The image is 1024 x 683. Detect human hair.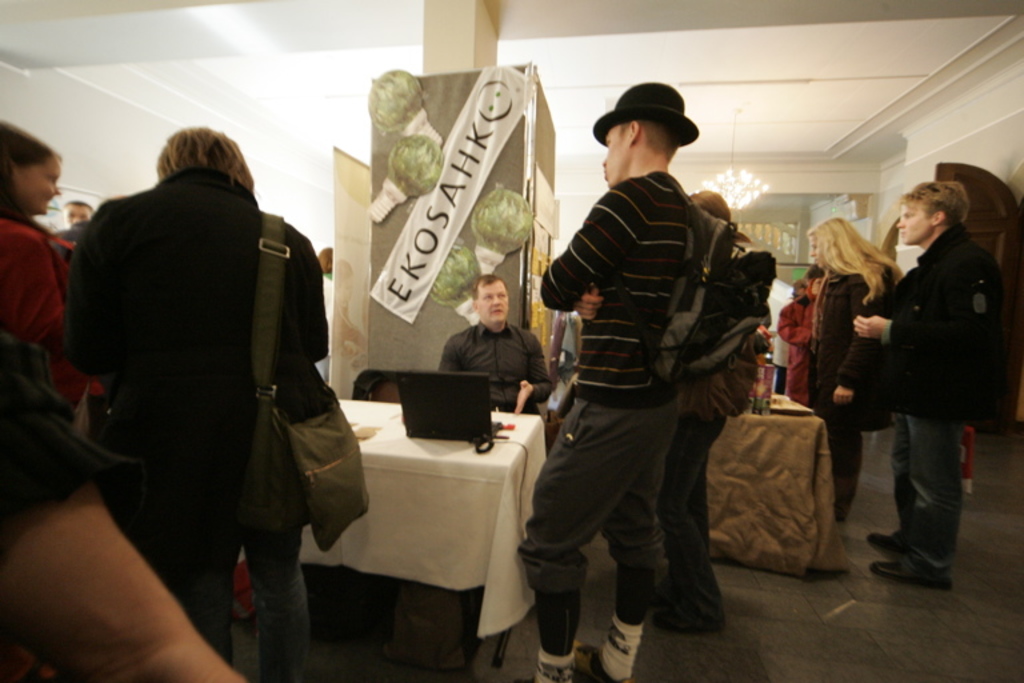
Detection: x1=908 y1=181 x2=977 y2=229.
